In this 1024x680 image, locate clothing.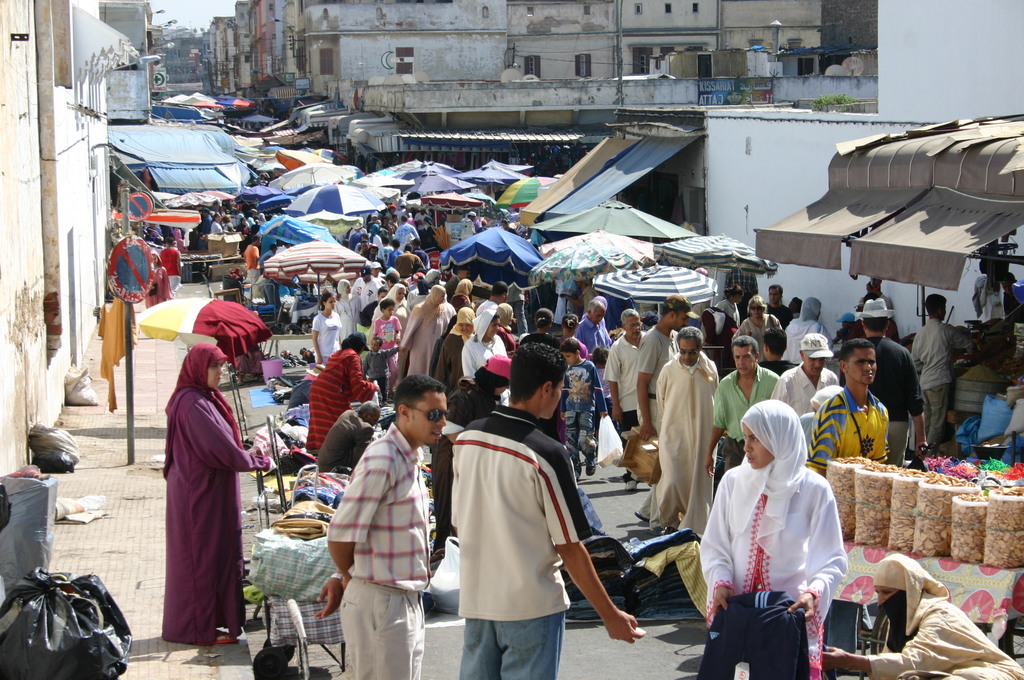
Bounding box: 403,286,451,376.
